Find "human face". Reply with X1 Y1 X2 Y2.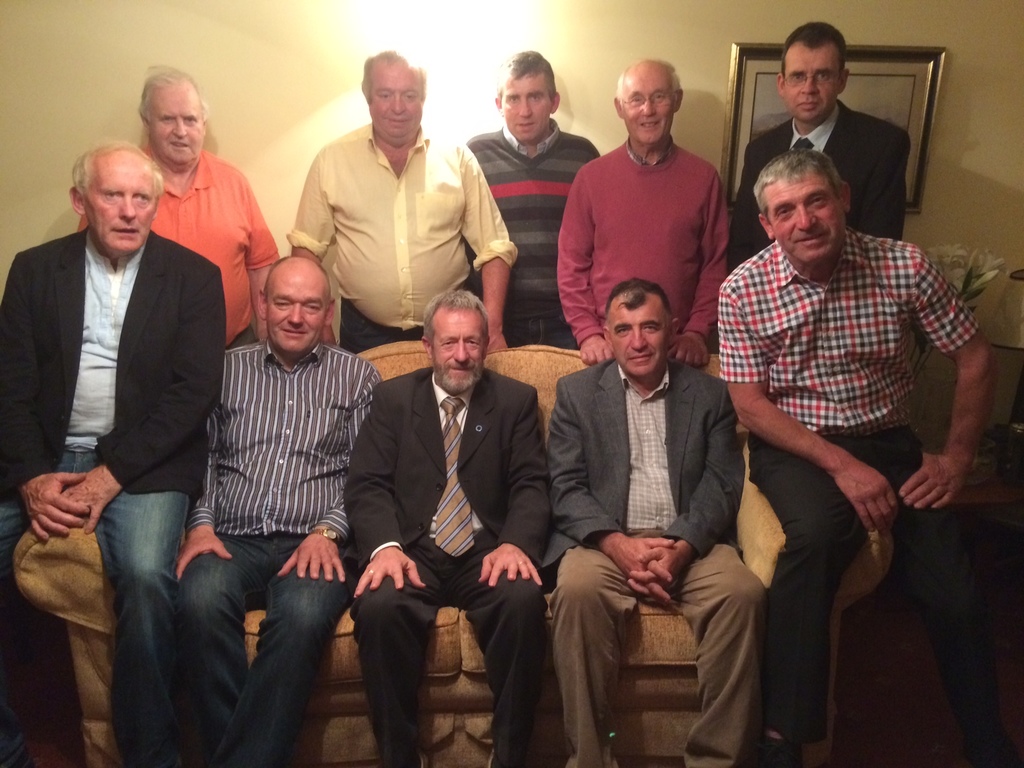
620 66 677 145.
